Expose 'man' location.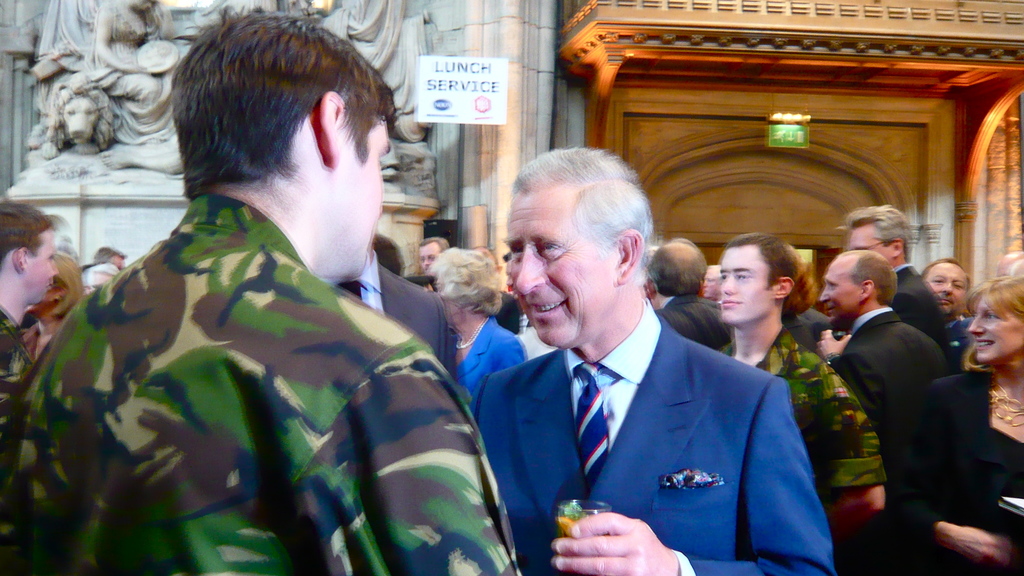
Exposed at (717, 231, 882, 548).
